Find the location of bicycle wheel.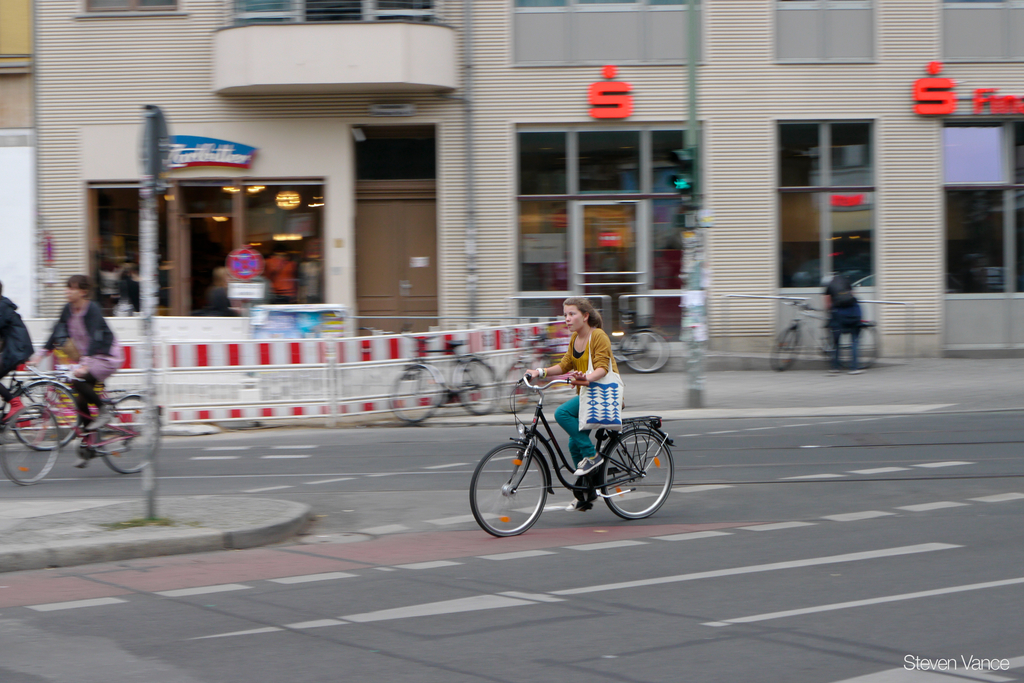
Location: (left=97, top=391, right=166, bottom=473).
